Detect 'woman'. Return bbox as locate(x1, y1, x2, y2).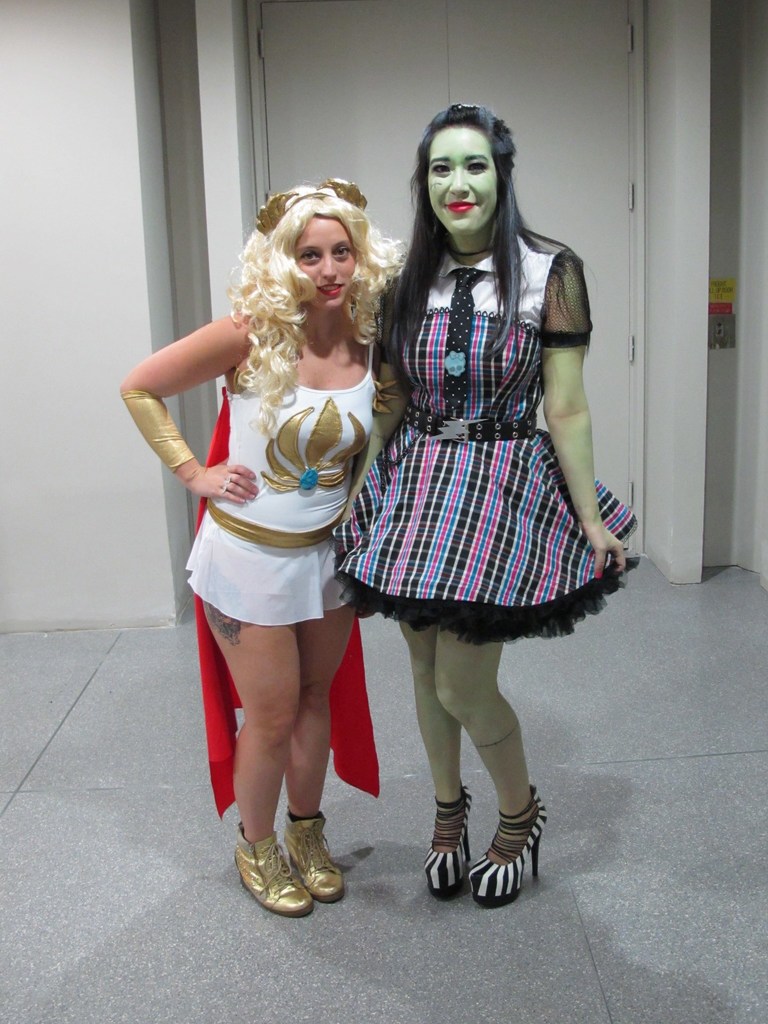
locate(116, 182, 396, 805).
